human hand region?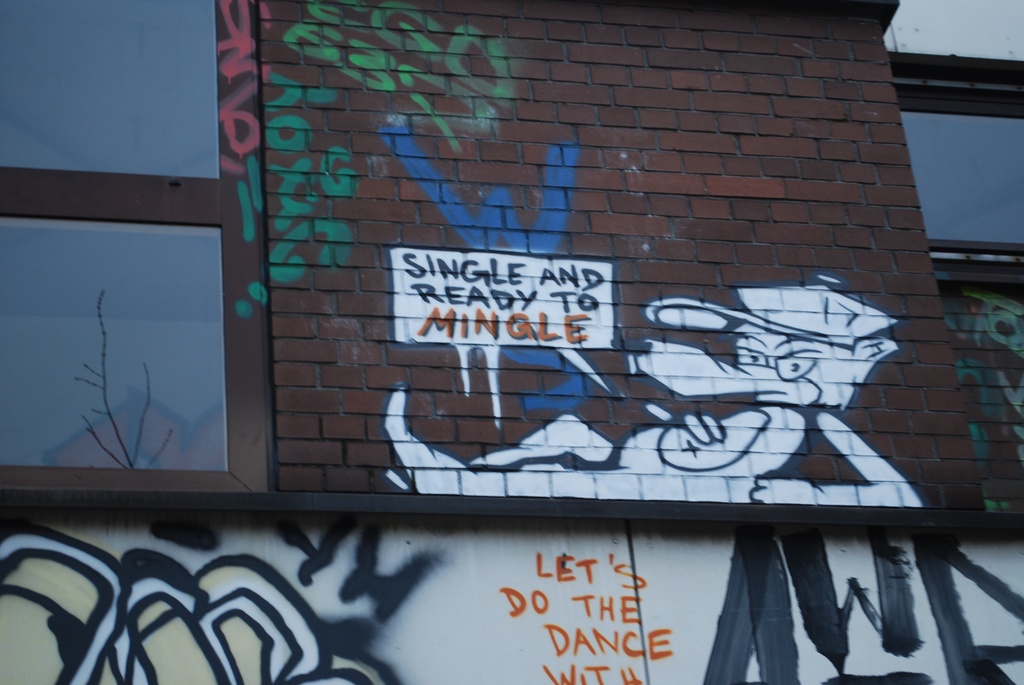
select_region(673, 413, 727, 446)
